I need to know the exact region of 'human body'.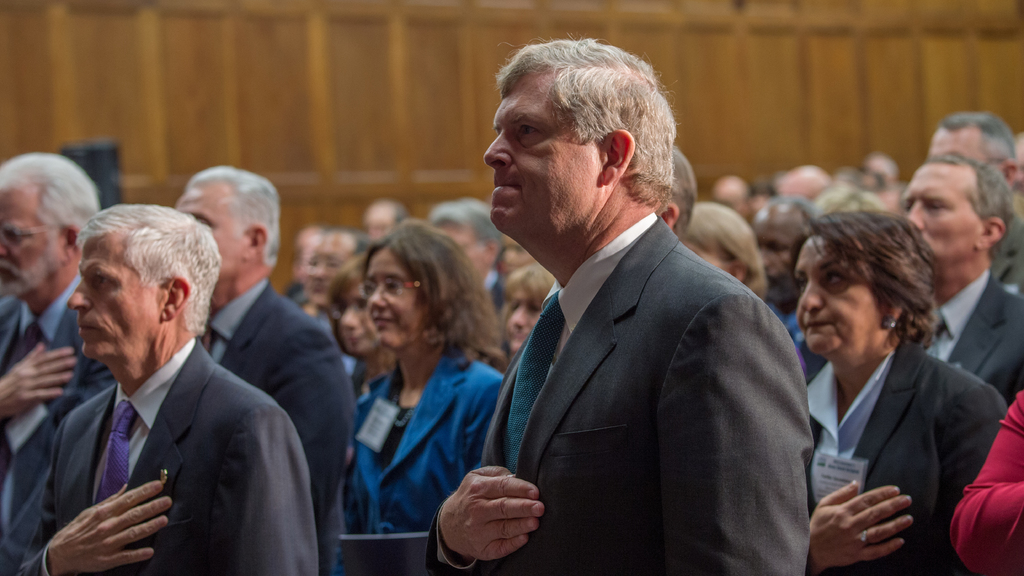
Region: (347, 224, 515, 534).
